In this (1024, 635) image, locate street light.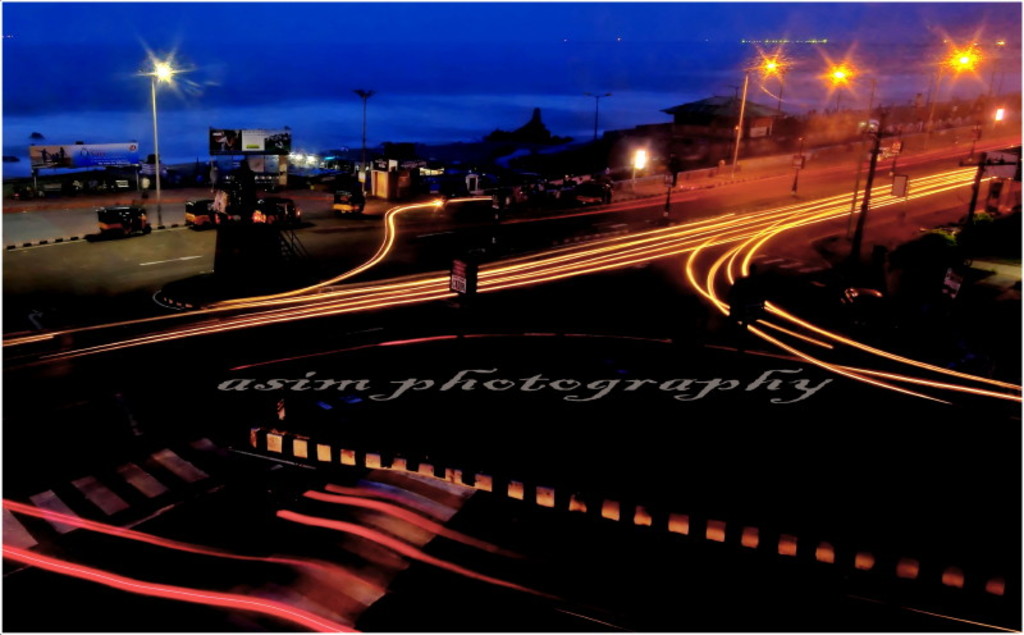
Bounding box: (left=349, top=90, right=375, bottom=155).
